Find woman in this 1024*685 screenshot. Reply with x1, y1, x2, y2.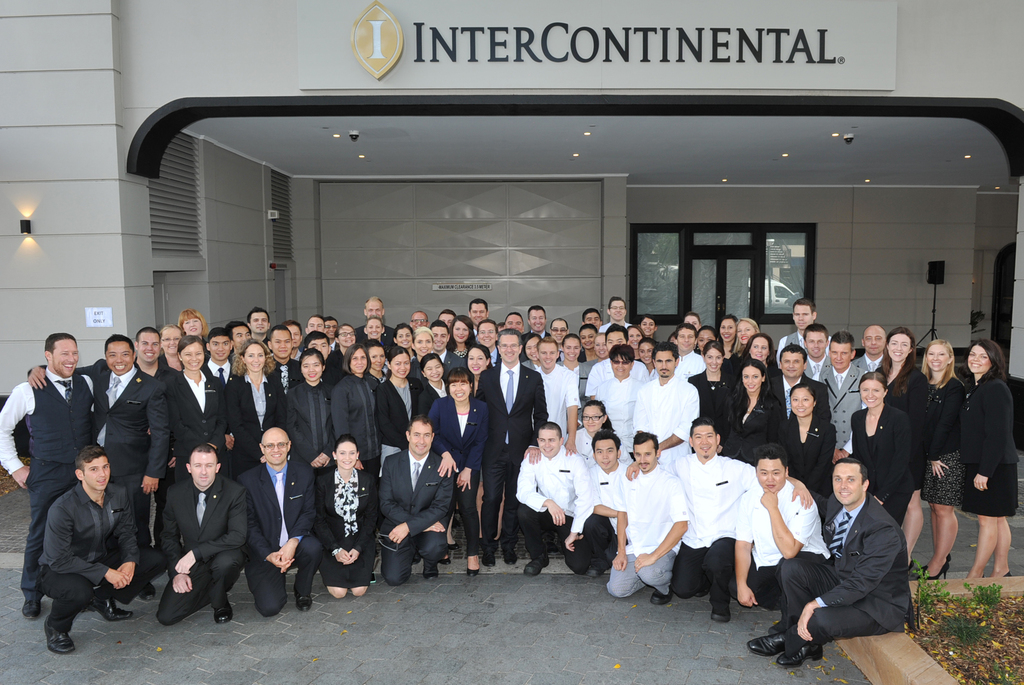
686, 340, 733, 439.
